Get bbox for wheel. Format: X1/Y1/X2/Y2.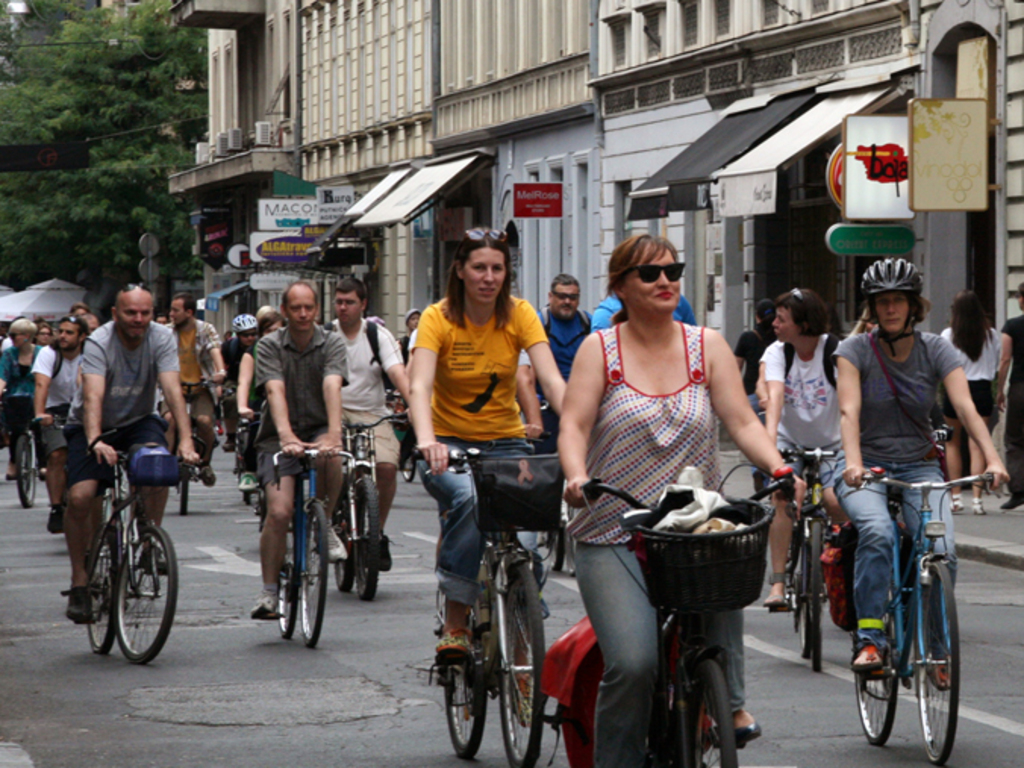
800/517/827/677.
